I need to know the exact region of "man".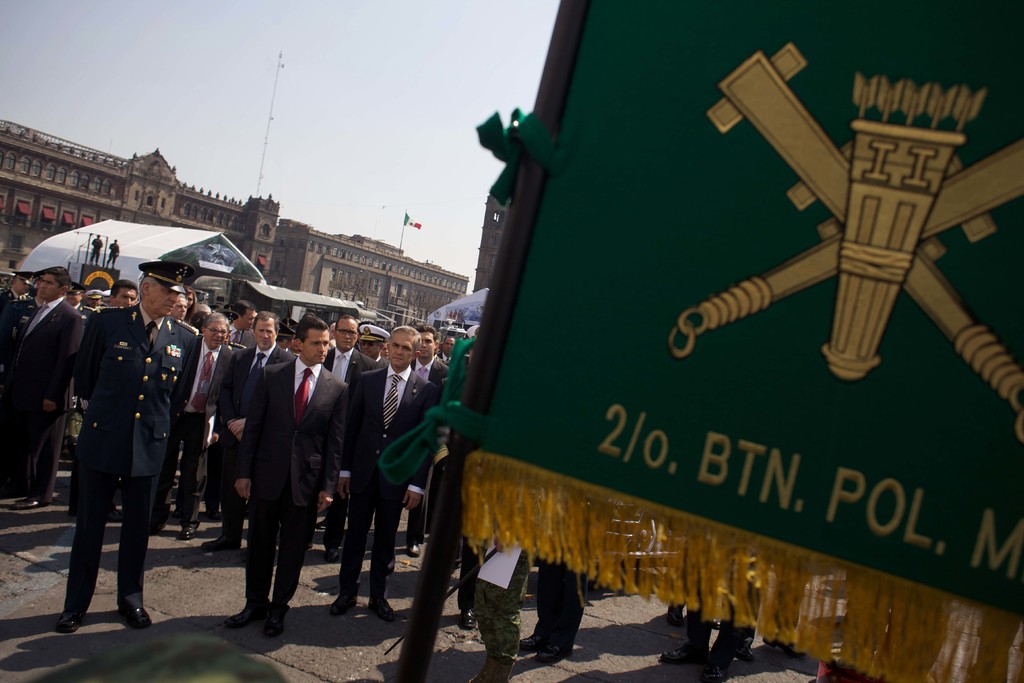
Region: 662:533:753:682.
